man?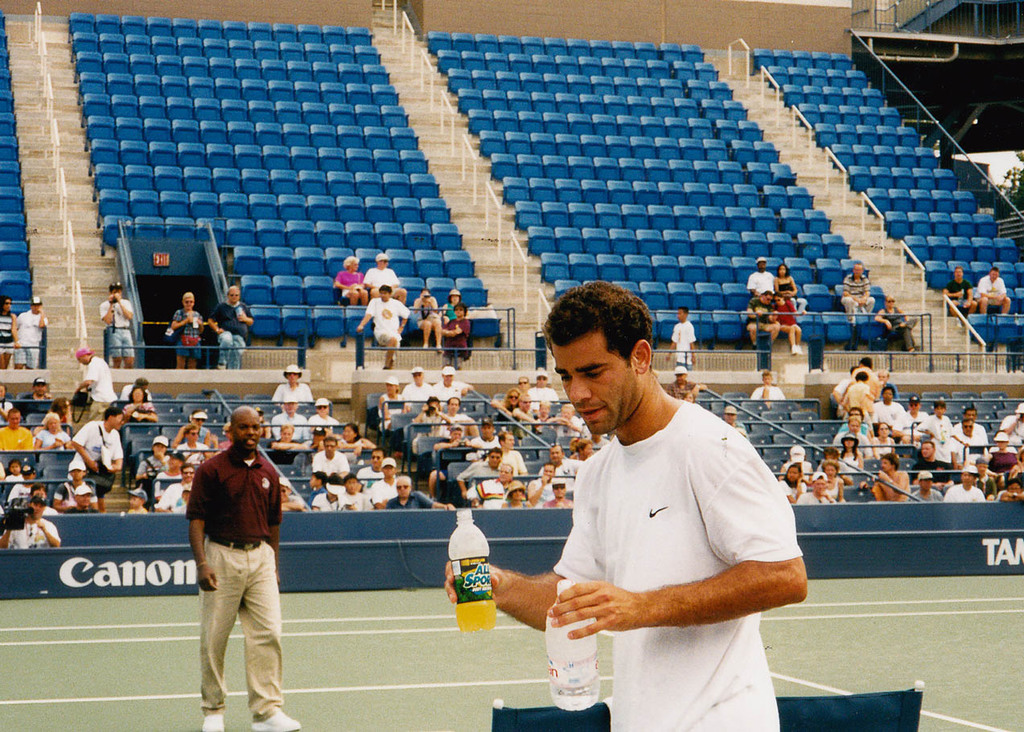
360, 281, 413, 360
